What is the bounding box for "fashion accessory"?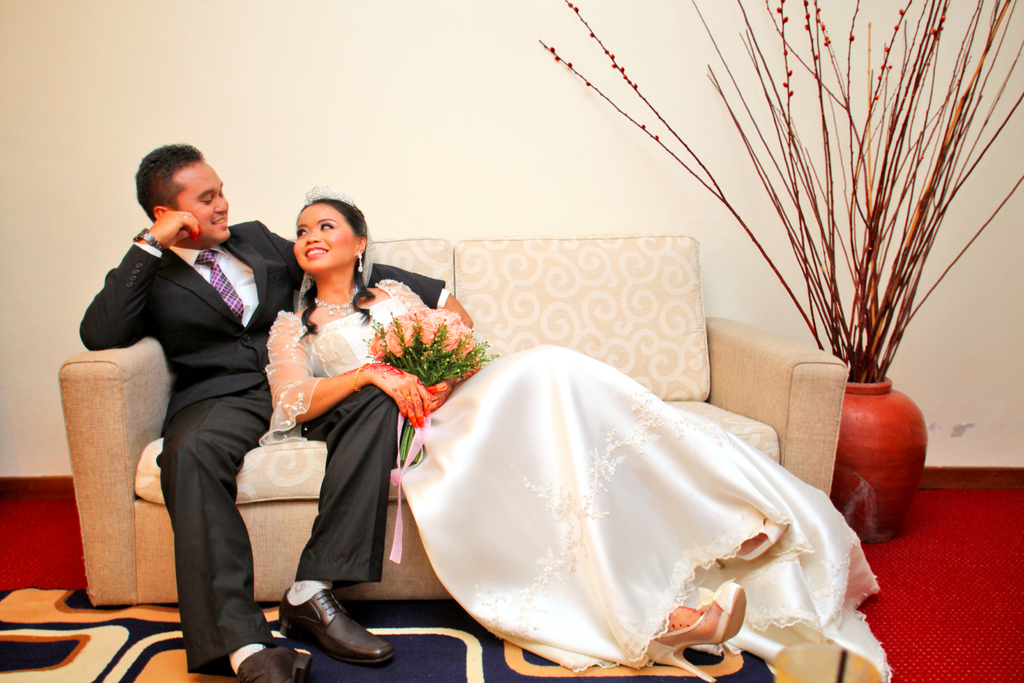
left=710, top=520, right=799, bottom=577.
